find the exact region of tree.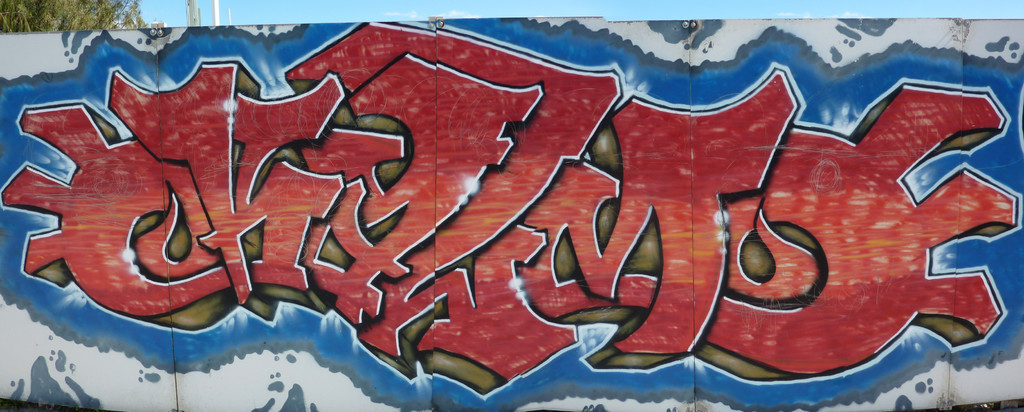
Exact region: [x1=1, y1=1, x2=148, y2=28].
